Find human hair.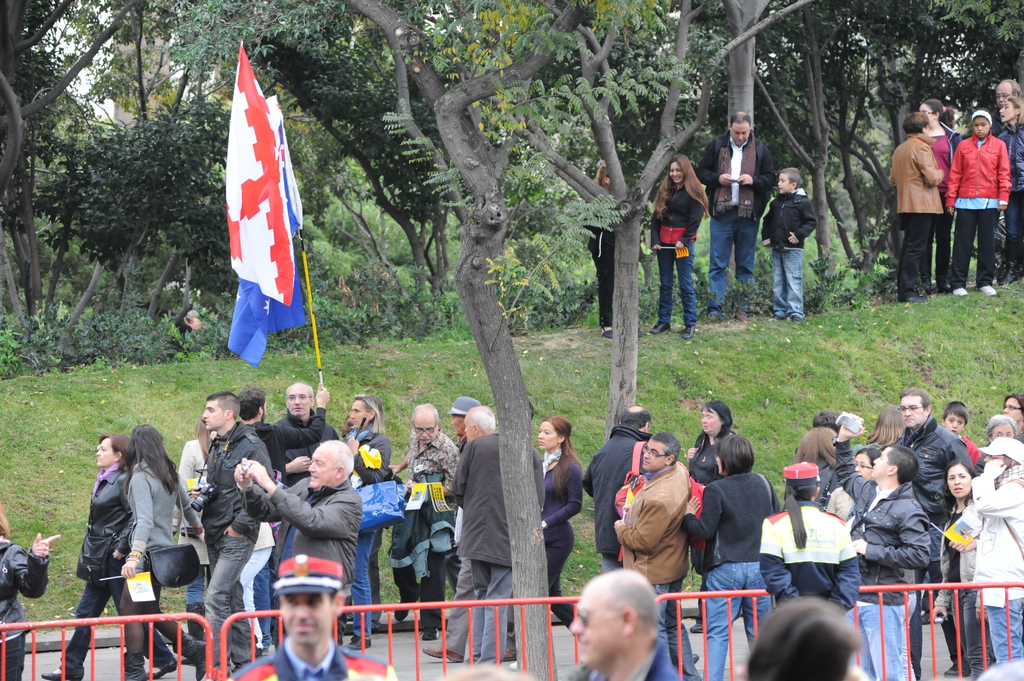
[x1=1004, y1=79, x2=1021, y2=96].
